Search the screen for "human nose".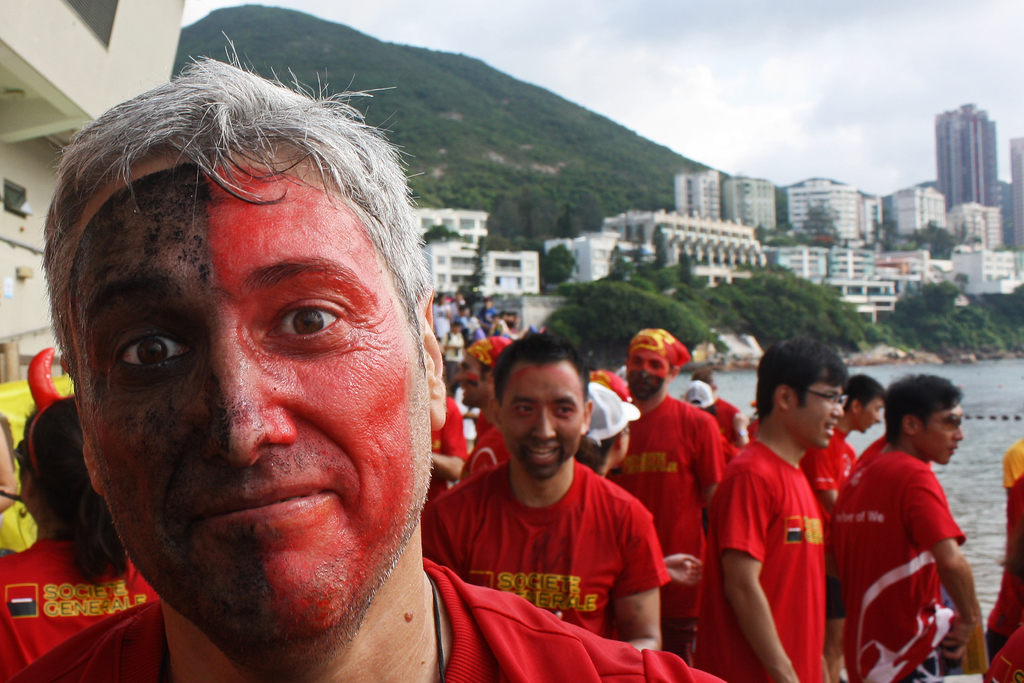
Found at BBox(871, 411, 883, 425).
